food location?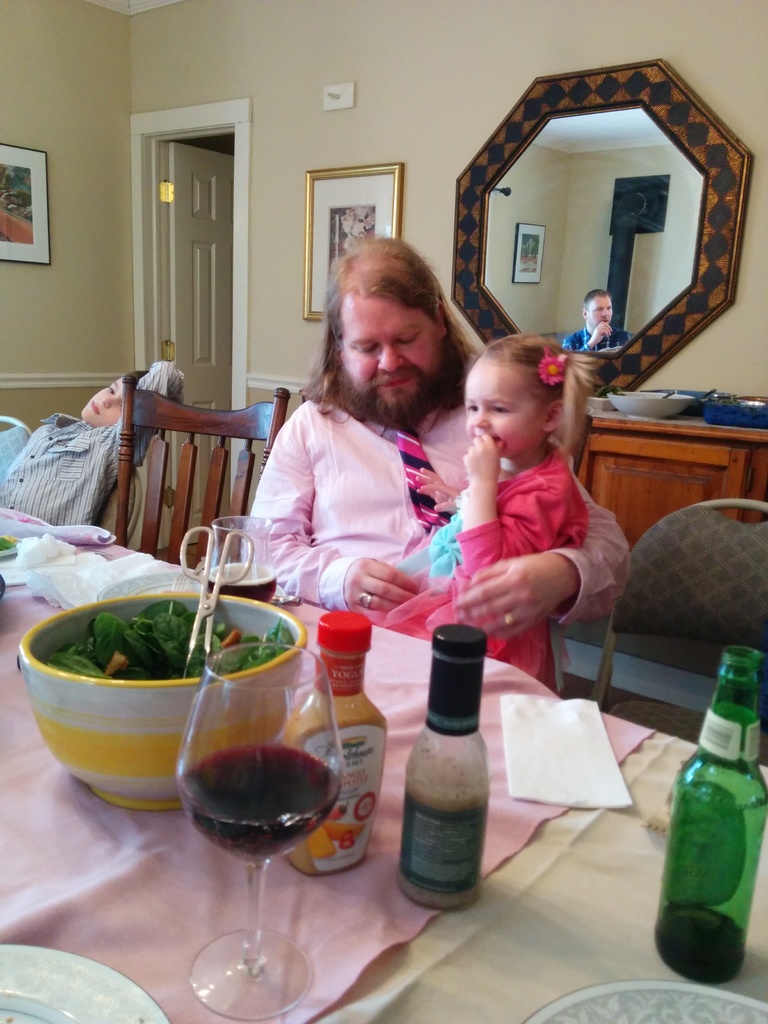
(44, 602, 297, 682)
